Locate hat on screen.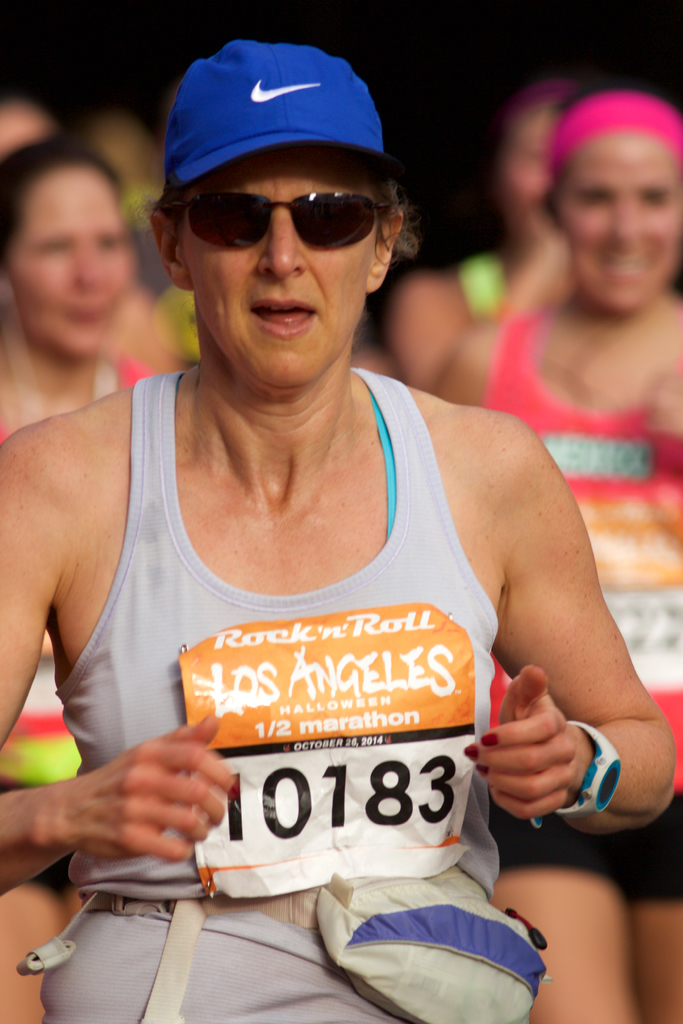
On screen at 160,40,391,195.
